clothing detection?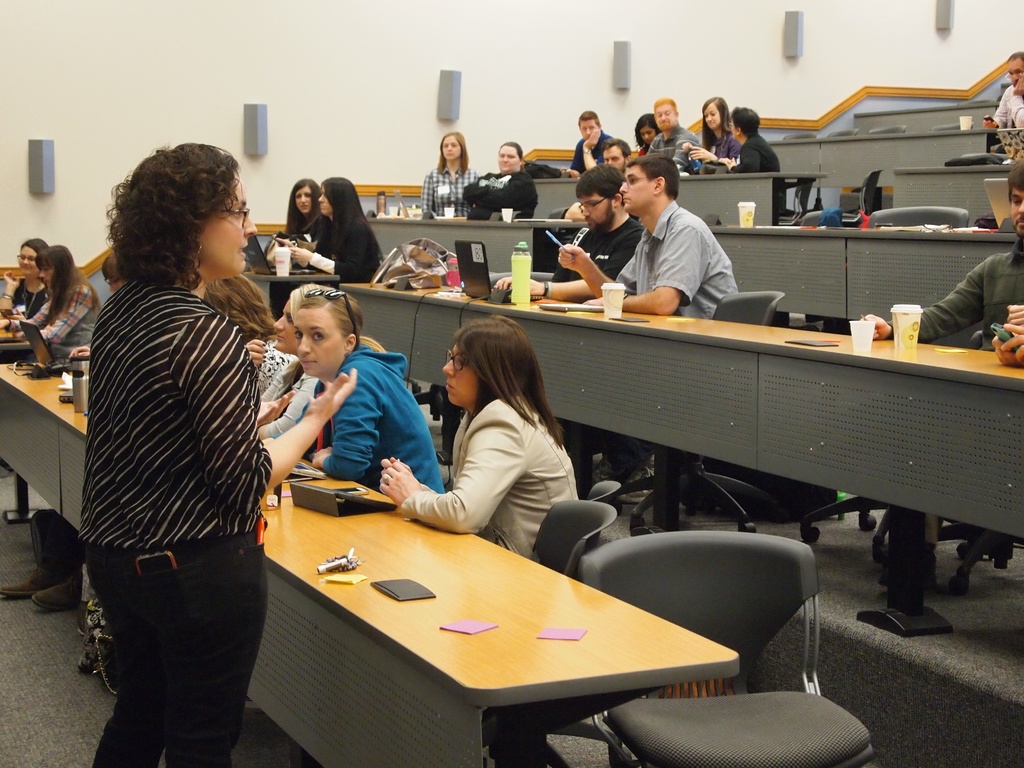
732,132,776,177
